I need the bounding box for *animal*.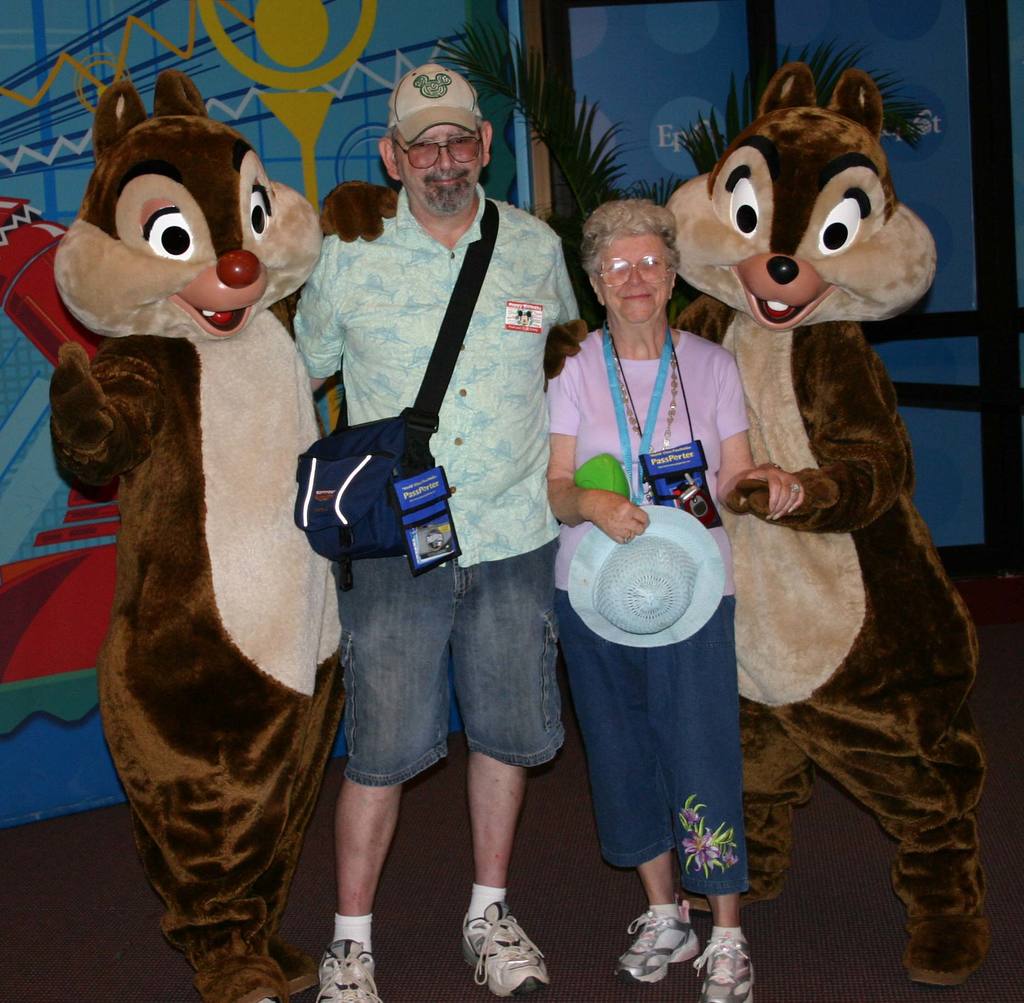
Here it is: x1=35, y1=53, x2=413, y2=993.
